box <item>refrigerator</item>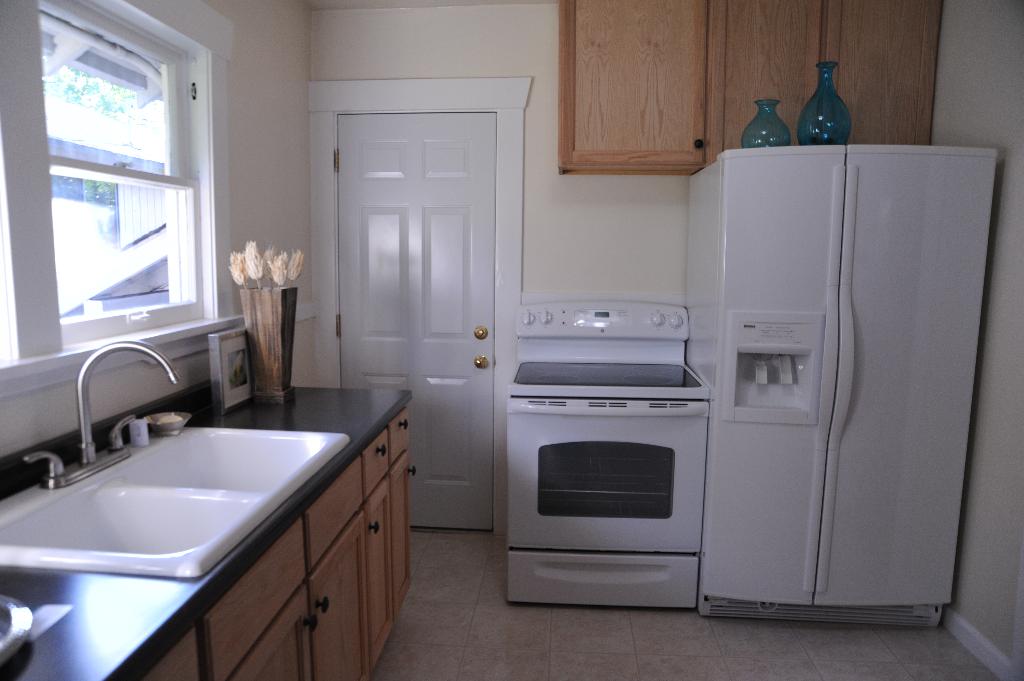
bbox(685, 141, 999, 628)
